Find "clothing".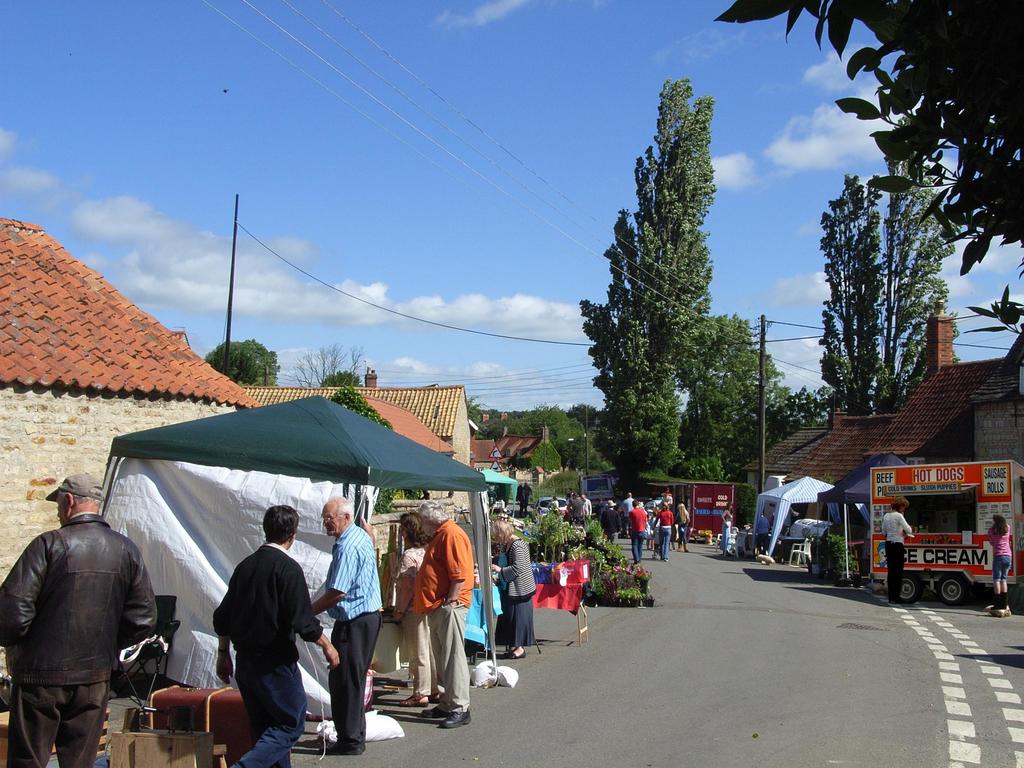
pyautogui.locateOnScreen(493, 528, 536, 642).
